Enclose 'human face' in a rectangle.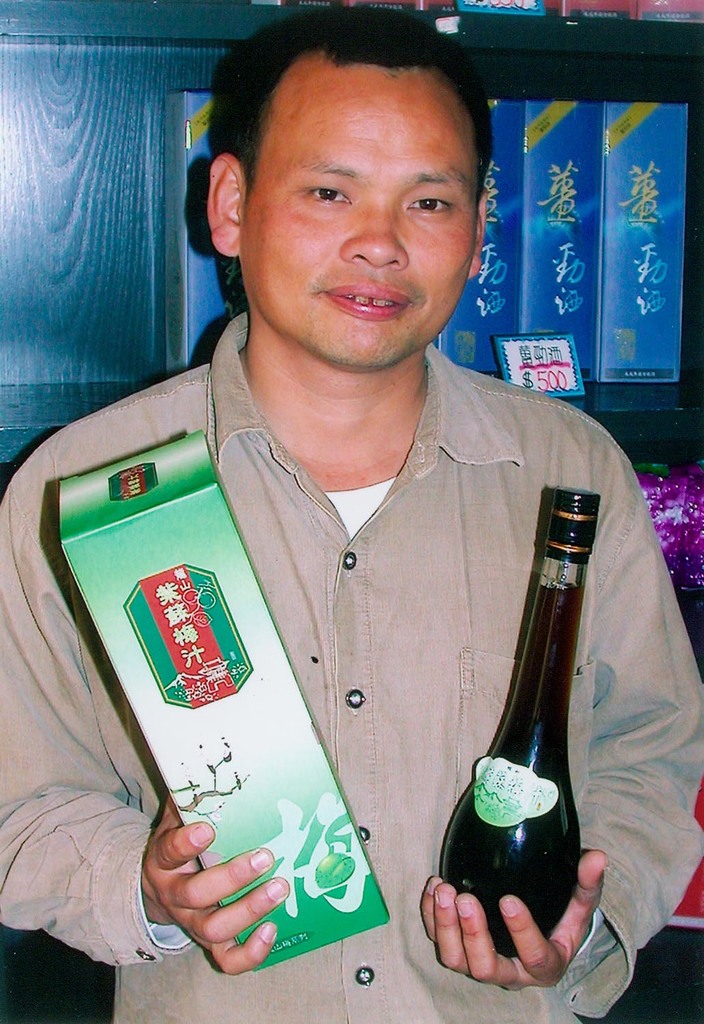
crop(239, 45, 476, 368).
